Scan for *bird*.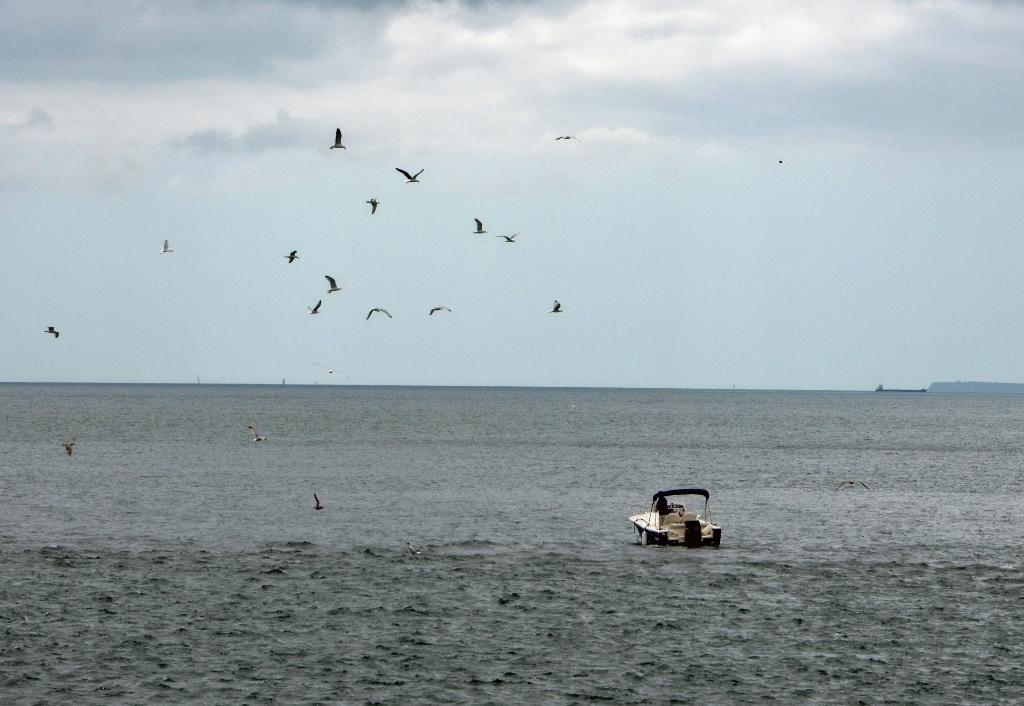
Scan result: region(365, 304, 392, 316).
